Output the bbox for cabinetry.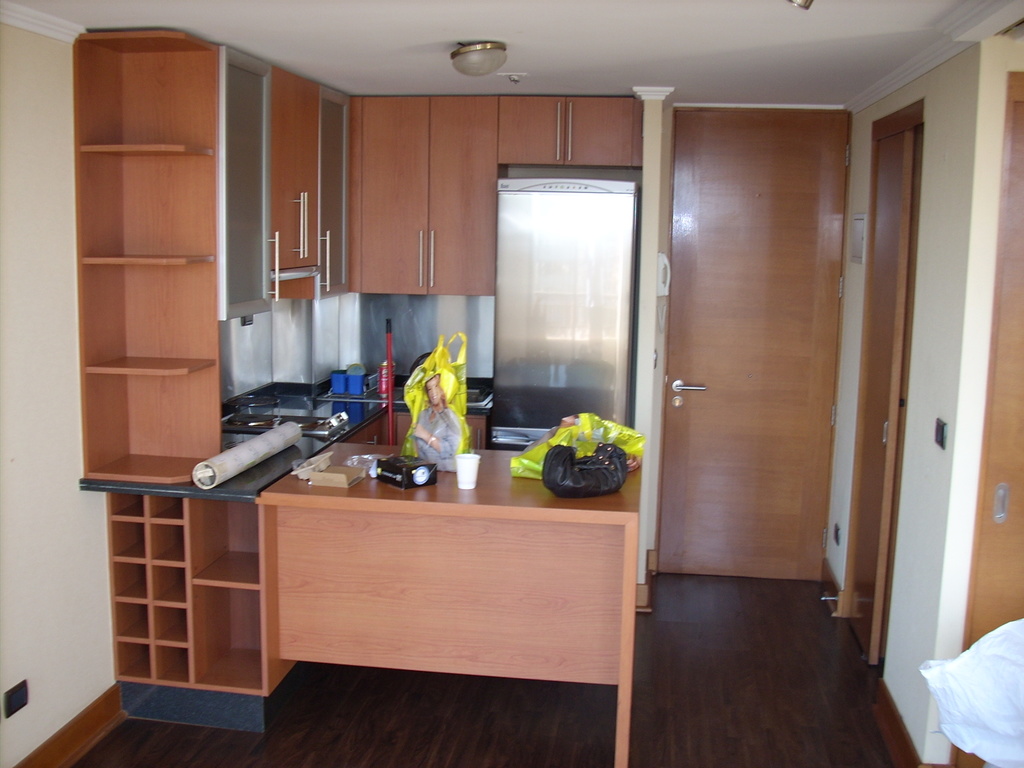
(264,434,645,767).
